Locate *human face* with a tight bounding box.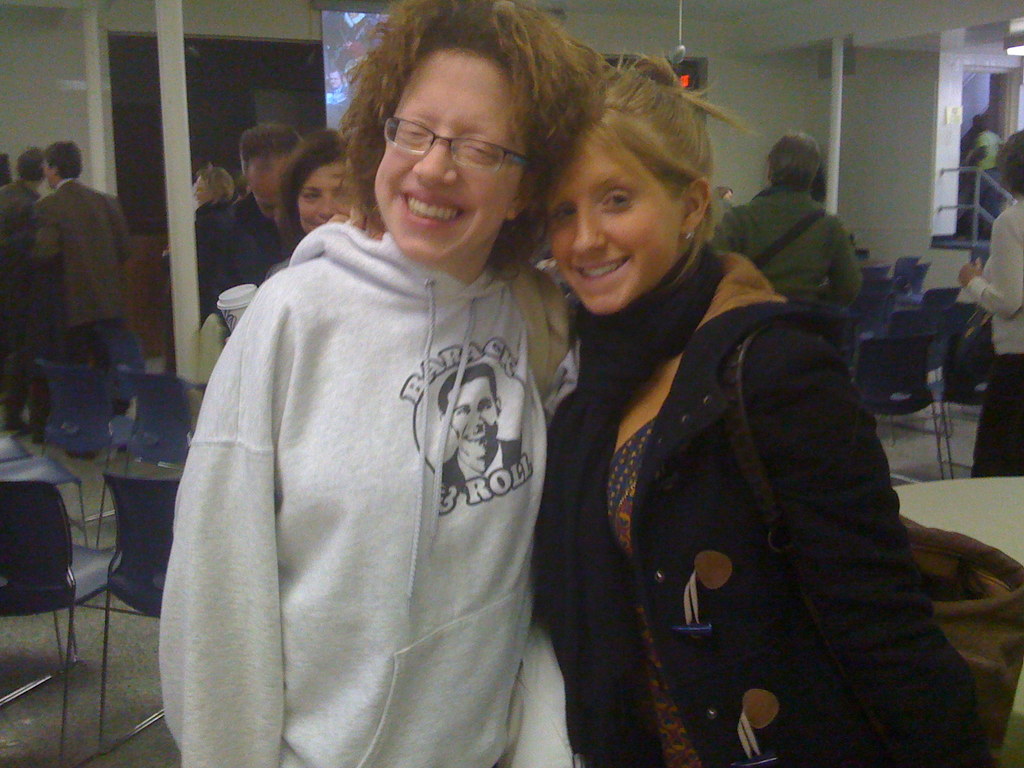
(547, 135, 685, 317).
